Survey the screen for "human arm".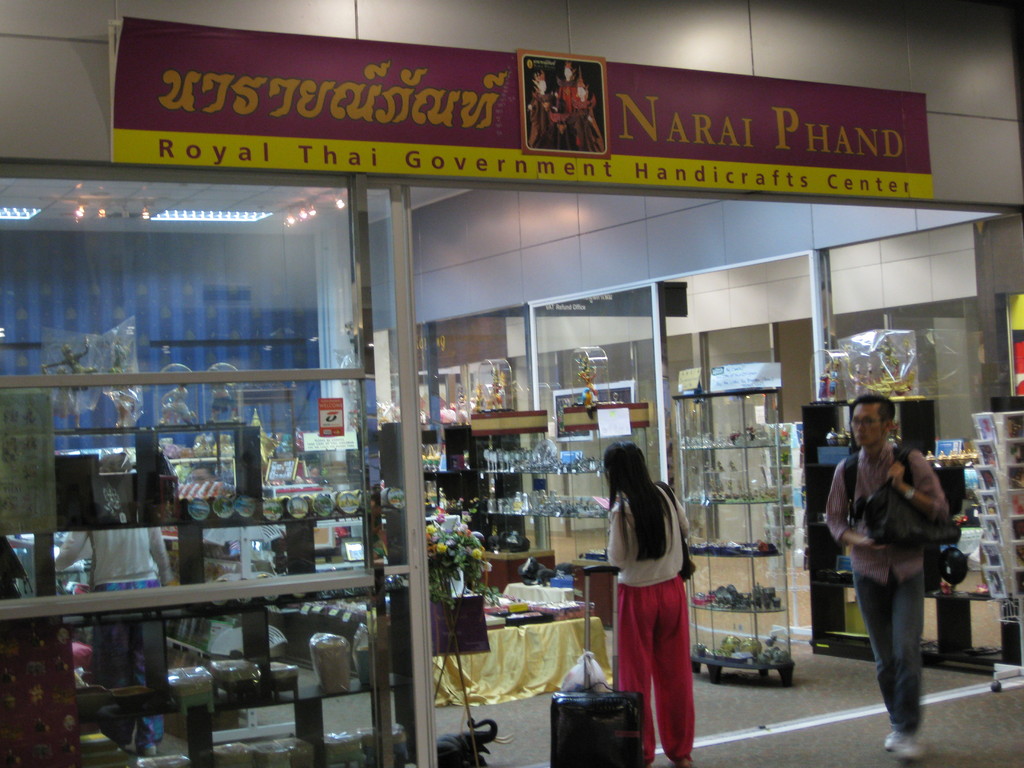
Survey found: crop(823, 458, 867, 550).
